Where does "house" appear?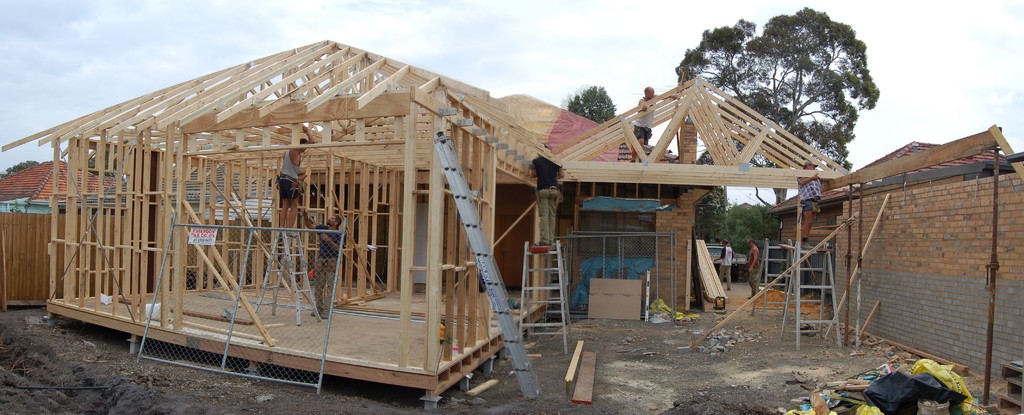
Appears at x1=766 y1=140 x2=1002 y2=298.
